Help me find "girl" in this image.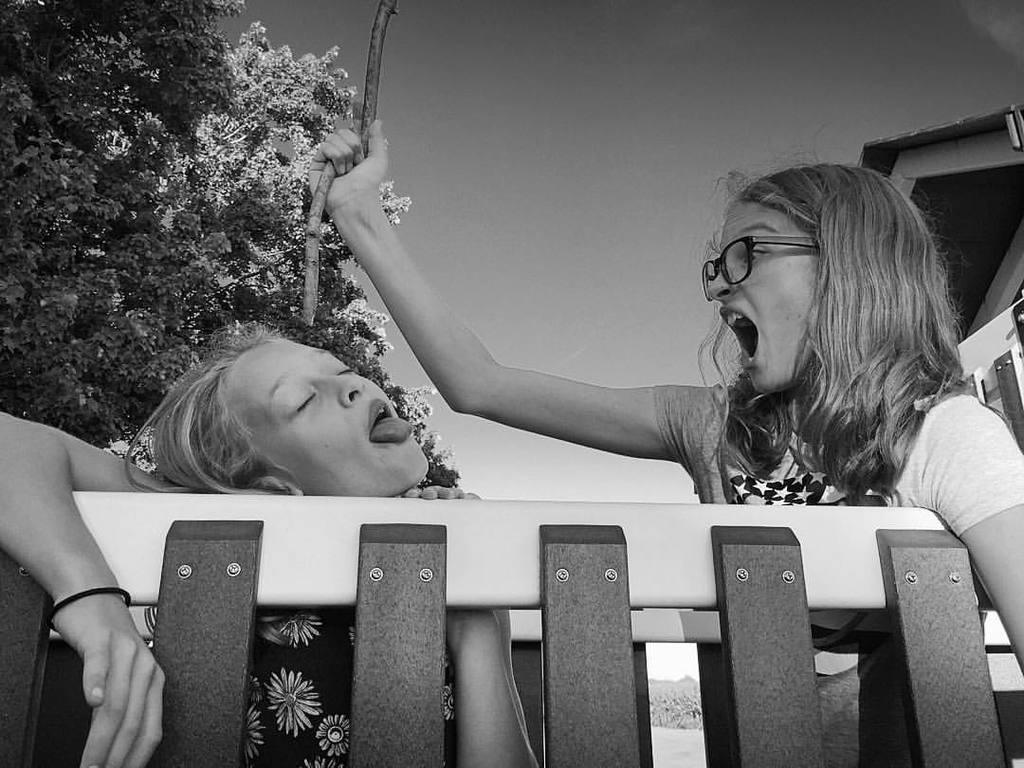
Found it: [left=0, top=317, right=547, bottom=767].
